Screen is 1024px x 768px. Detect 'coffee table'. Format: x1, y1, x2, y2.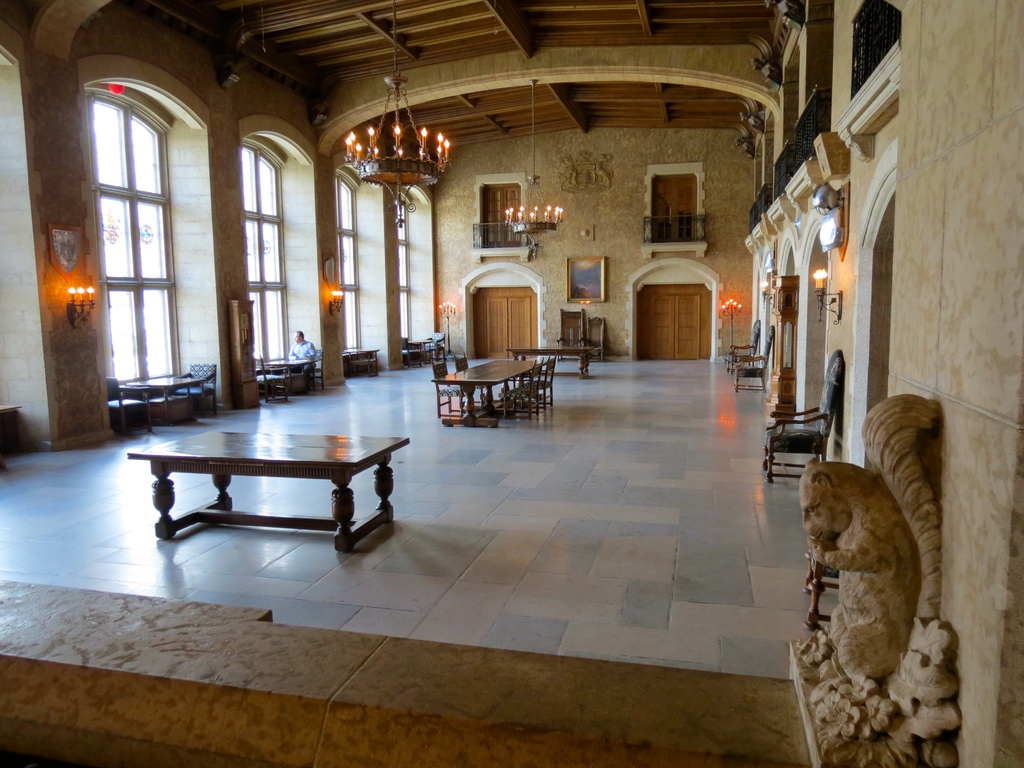
123, 373, 201, 406.
